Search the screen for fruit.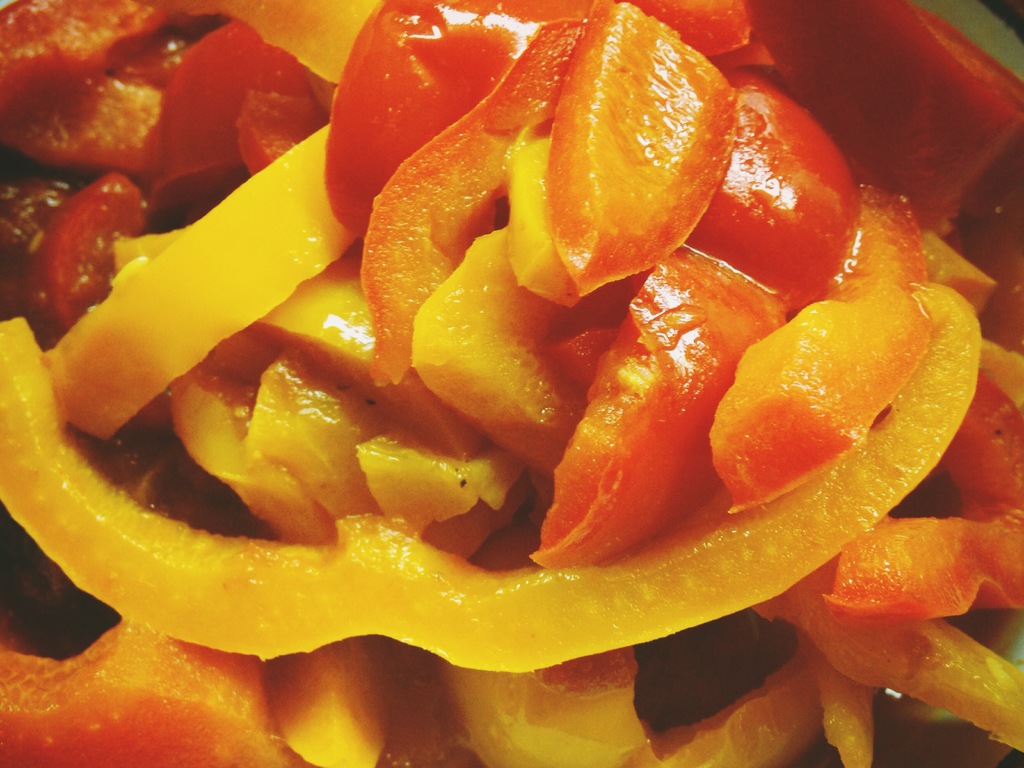
Found at bbox=(547, 0, 743, 297).
